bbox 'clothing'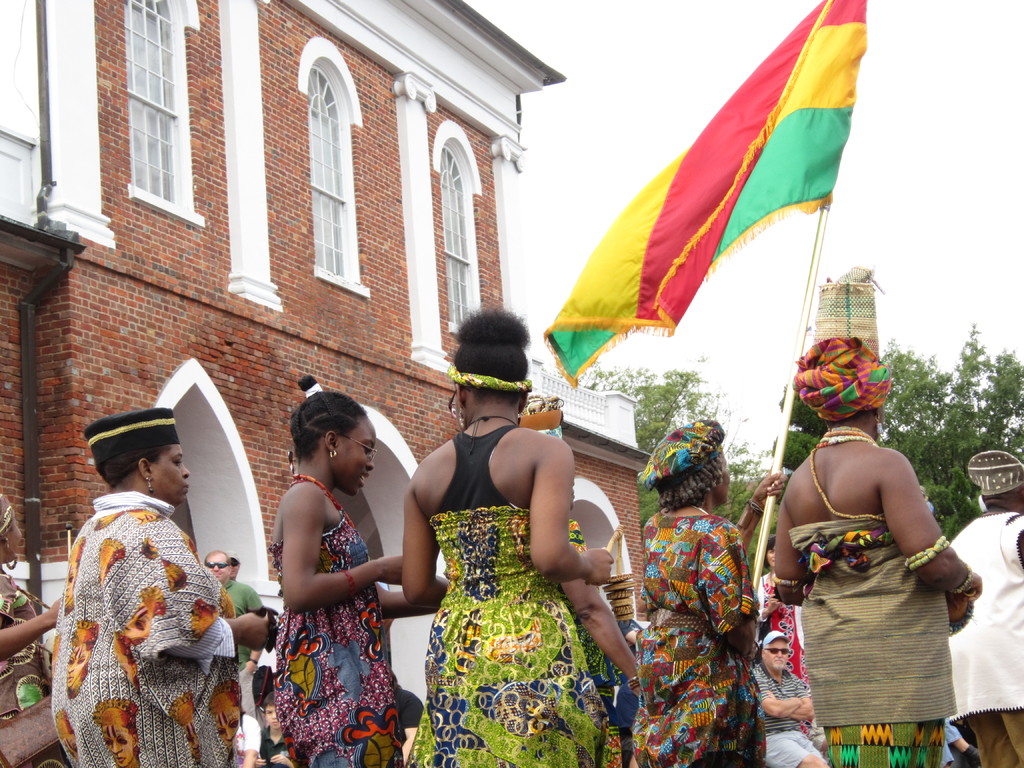
BBox(269, 471, 401, 767)
